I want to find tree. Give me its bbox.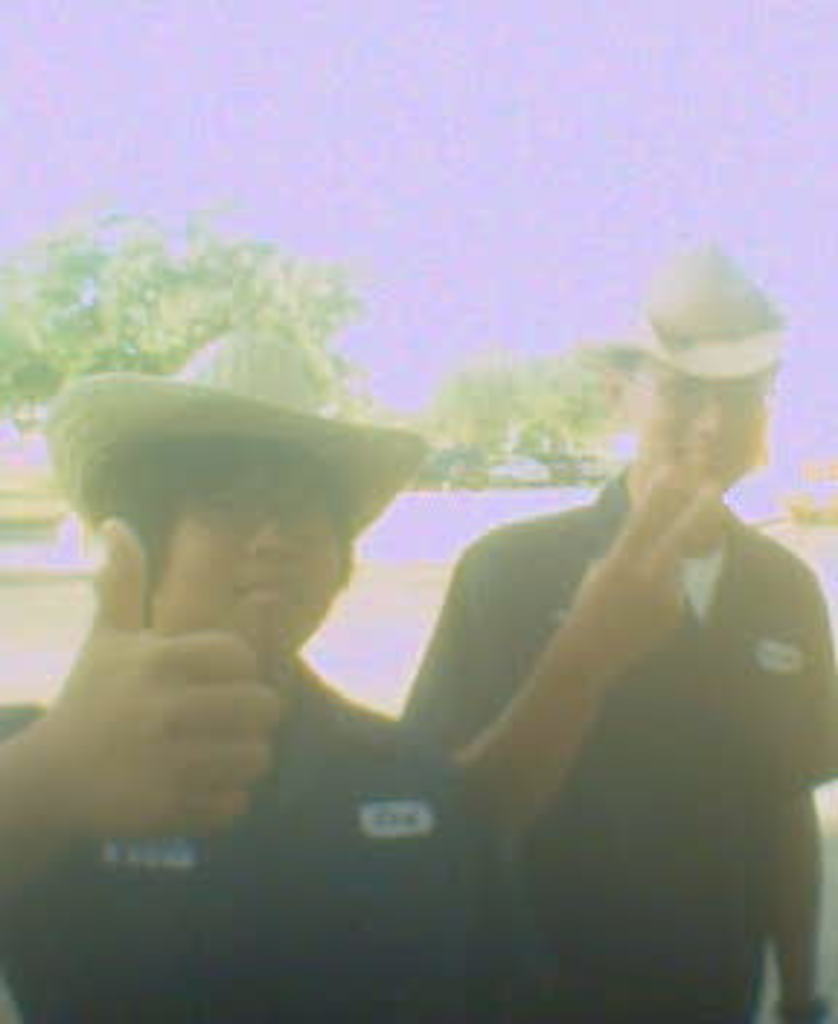
<box>524,340,643,474</box>.
